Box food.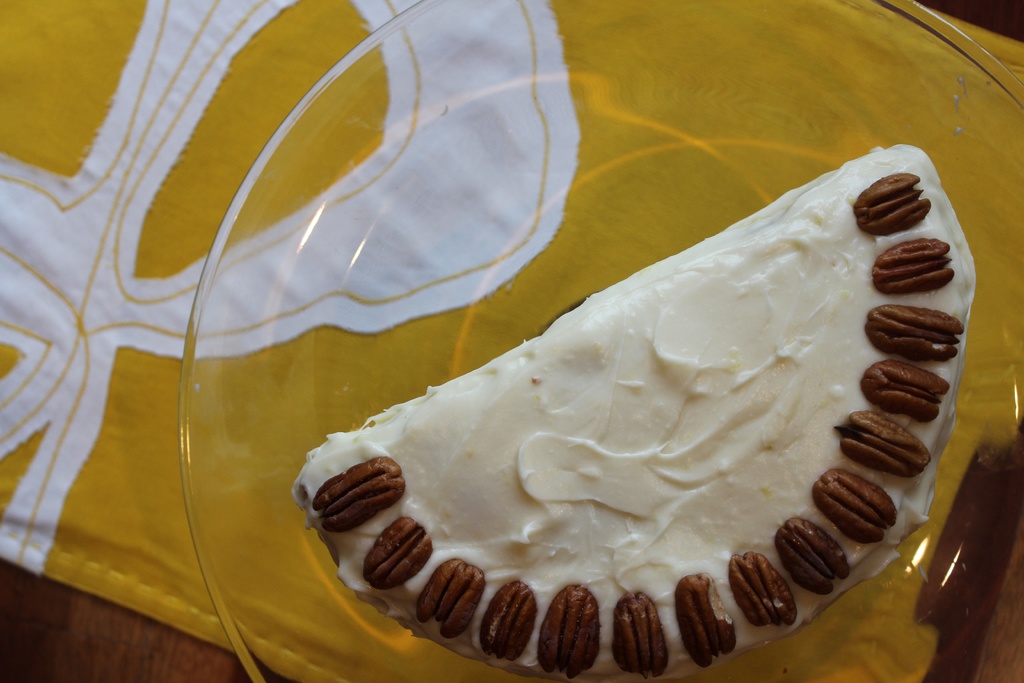
673:576:739:667.
